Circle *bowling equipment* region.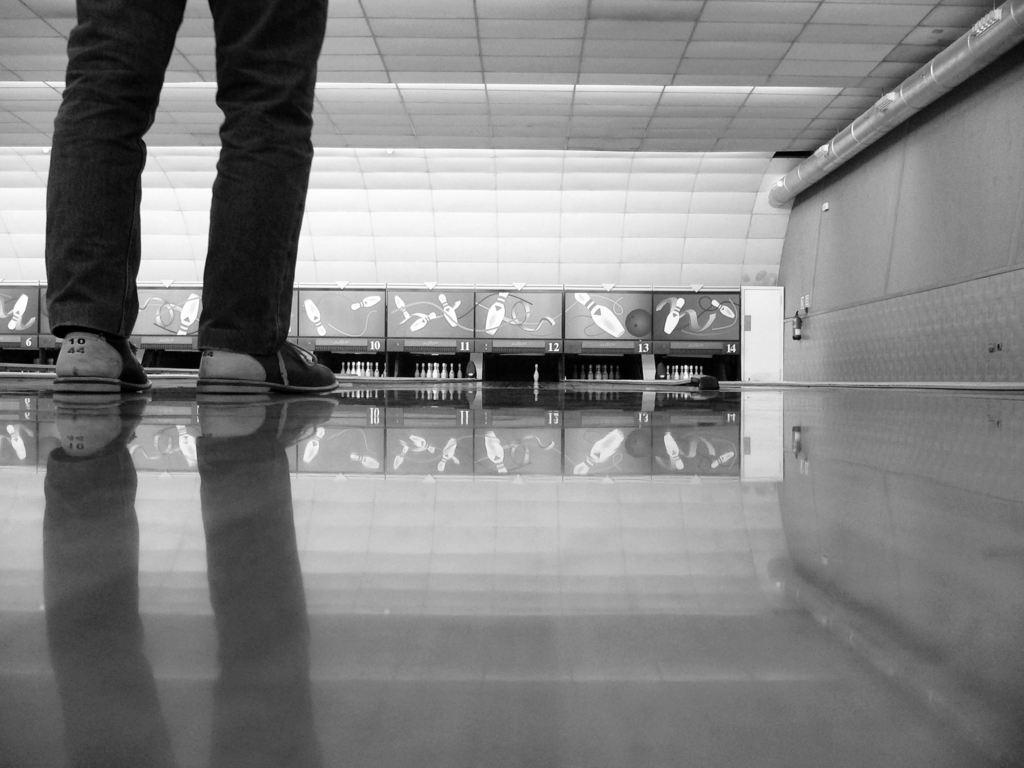
Region: select_region(660, 298, 686, 333).
